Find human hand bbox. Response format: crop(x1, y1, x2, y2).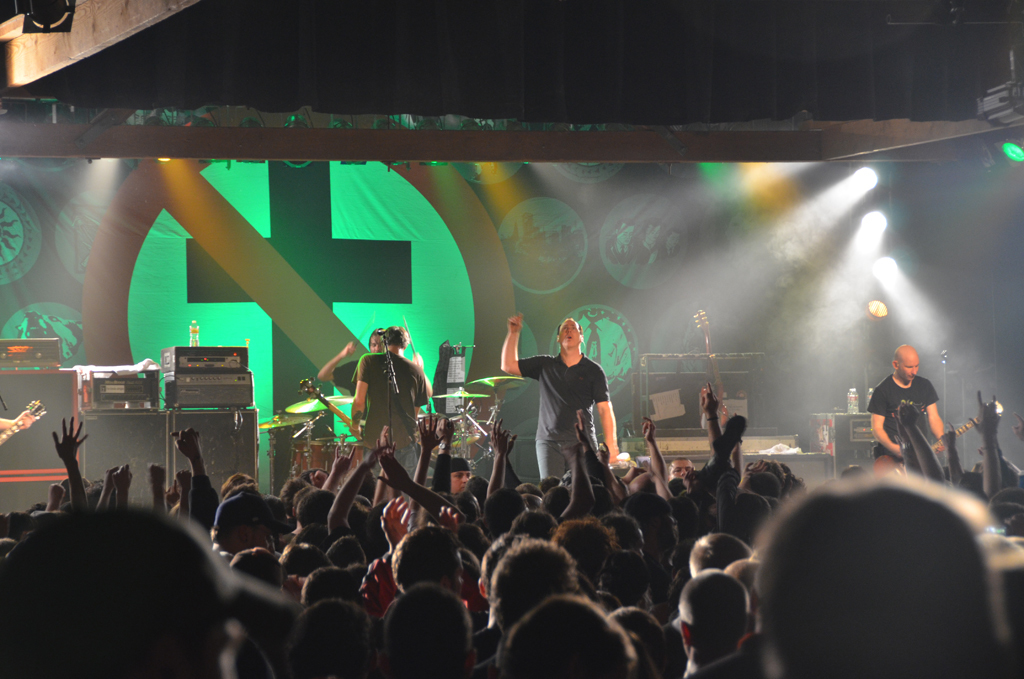
crop(108, 464, 130, 496).
